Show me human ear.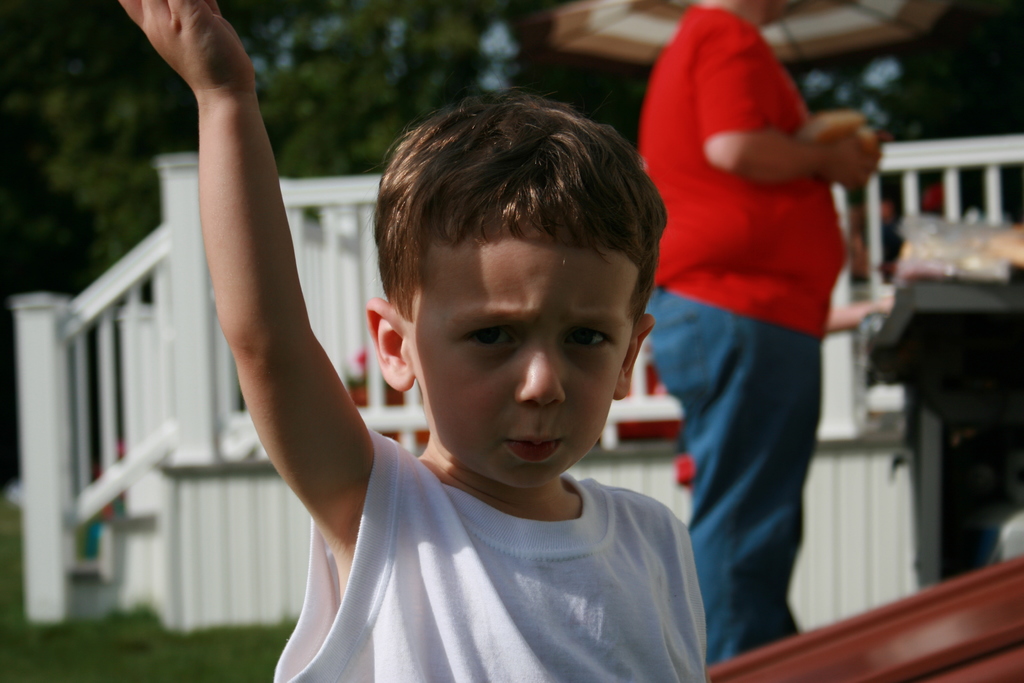
human ear is here: box=[619, 313, 658, 402].
